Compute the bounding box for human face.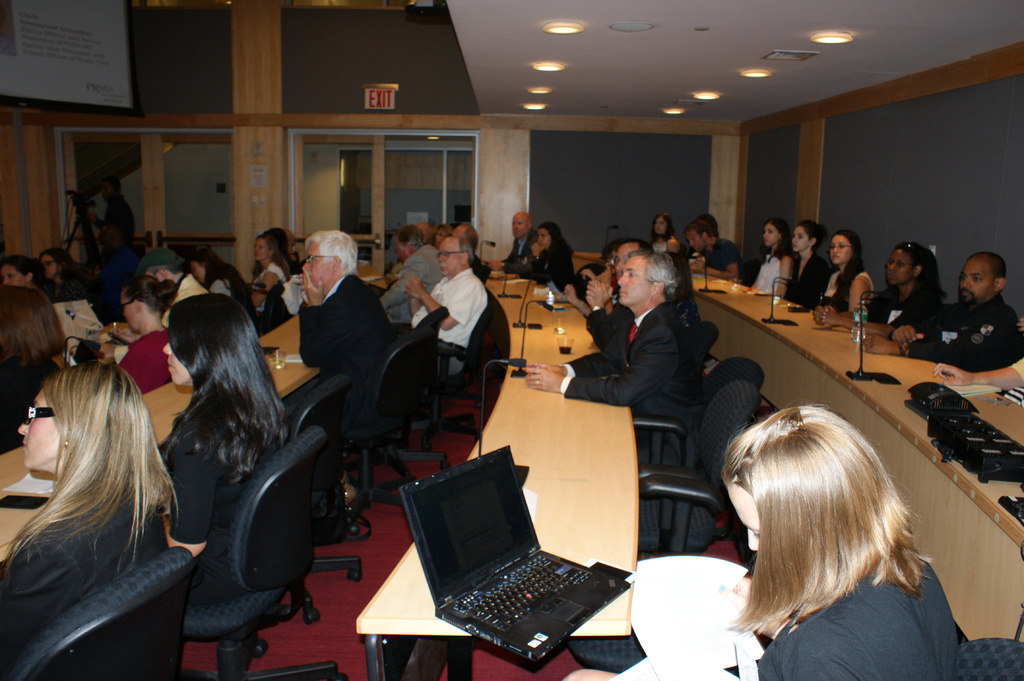
bbox(512, 216, 528, 237).
